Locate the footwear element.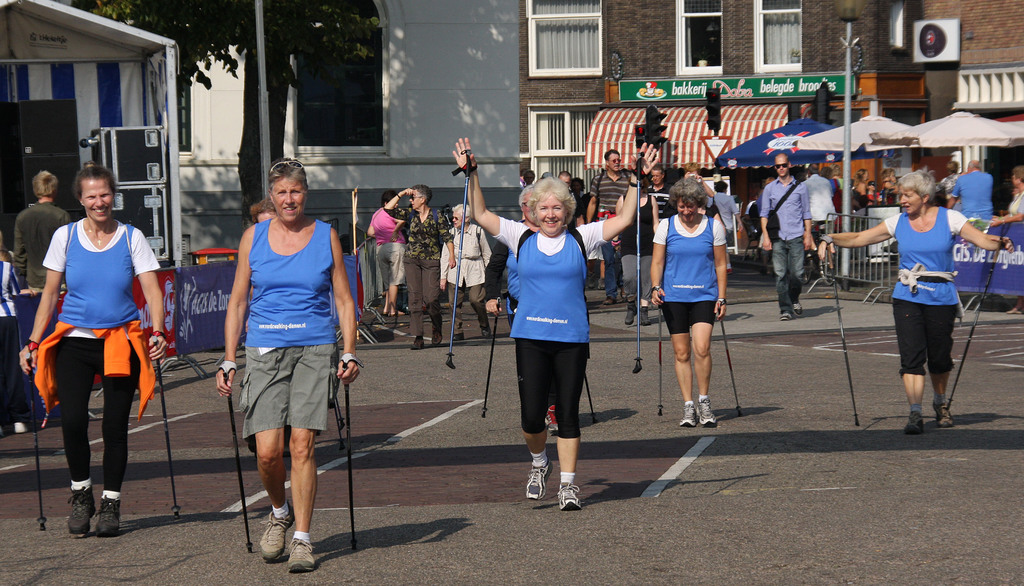
Element bbox: region(680, 399, 697, 428).
